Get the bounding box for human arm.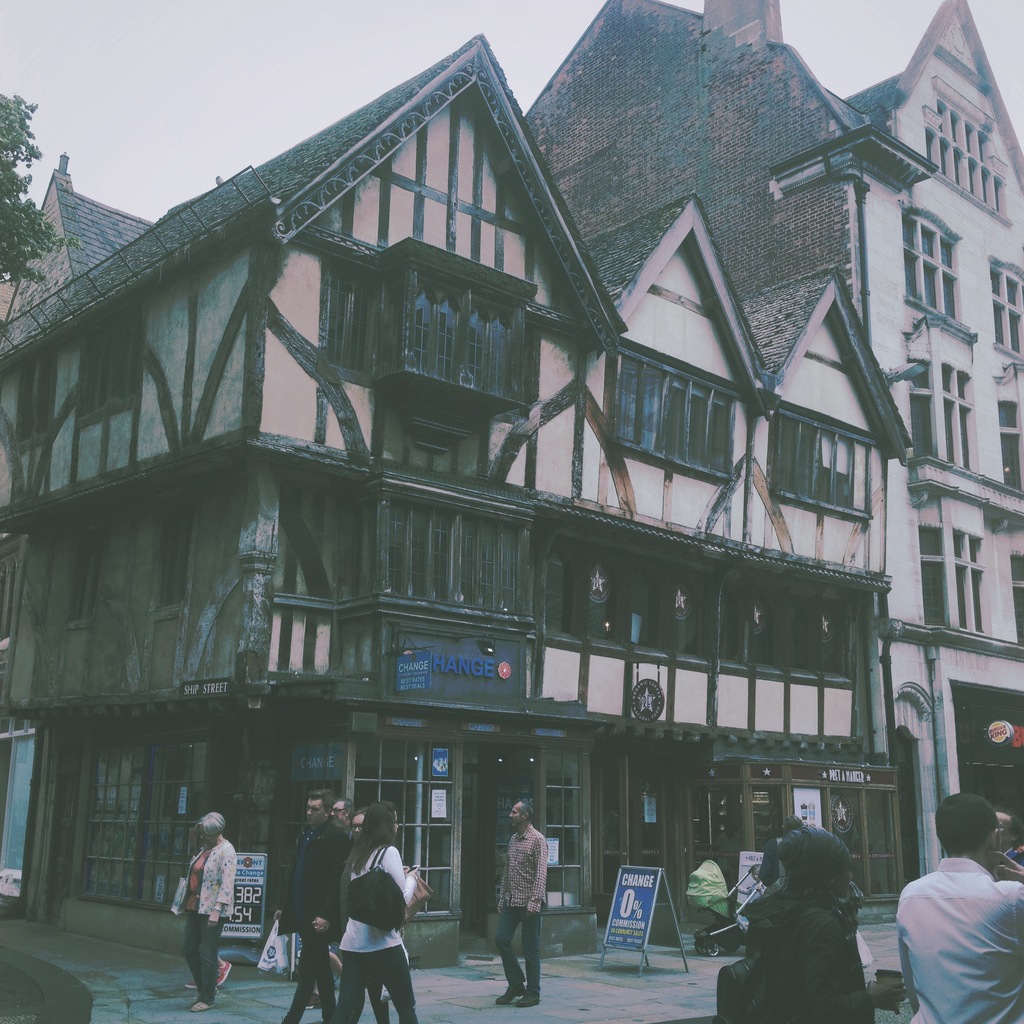
detection(312, 817, 353, 930).
